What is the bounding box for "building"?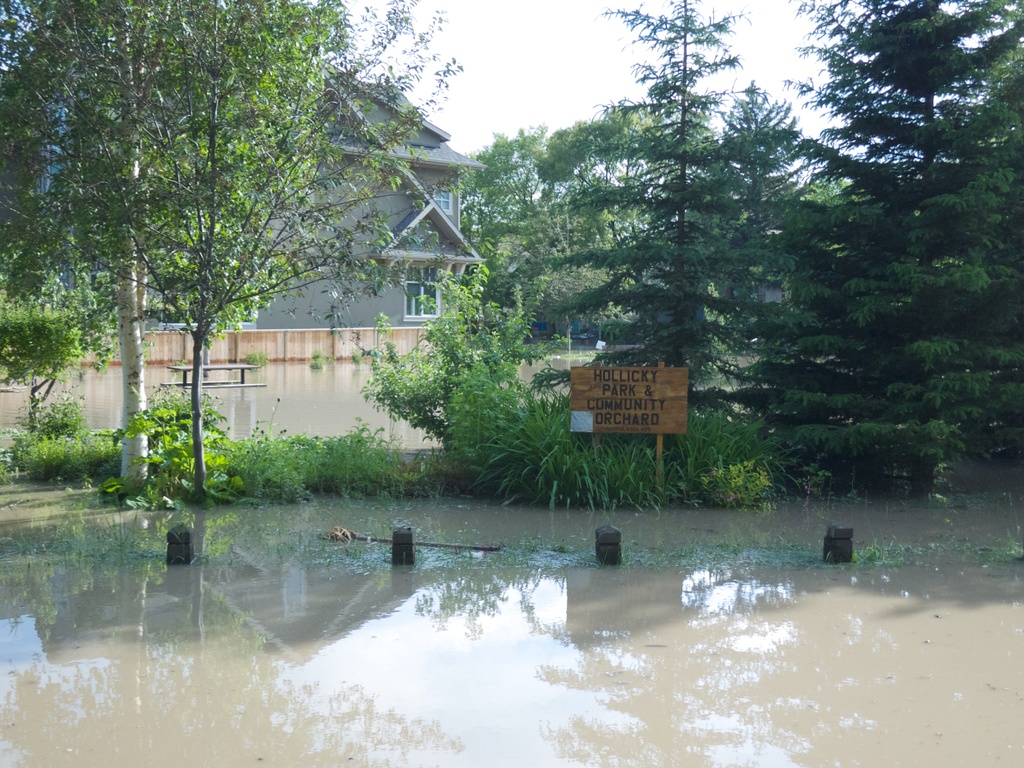
Rect(0, 48, 493, 364).
